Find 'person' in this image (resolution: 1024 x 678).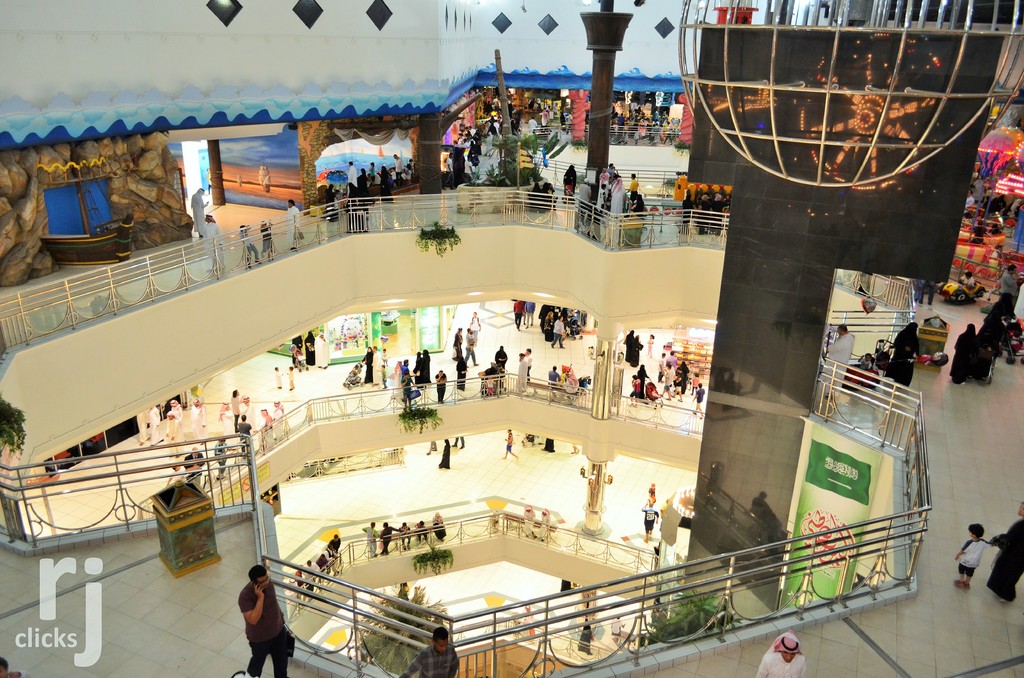
(left=885, top=318, right=920, bottom=387).
